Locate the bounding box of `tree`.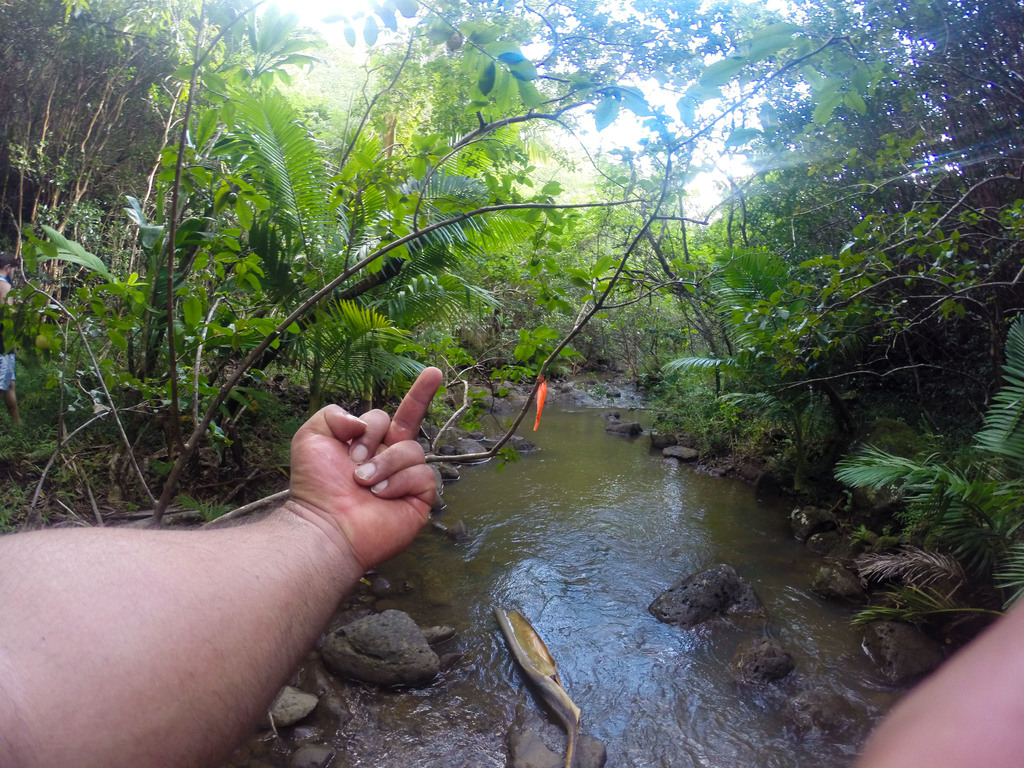
Bounding box: crop(61, 0, 186, 218).
